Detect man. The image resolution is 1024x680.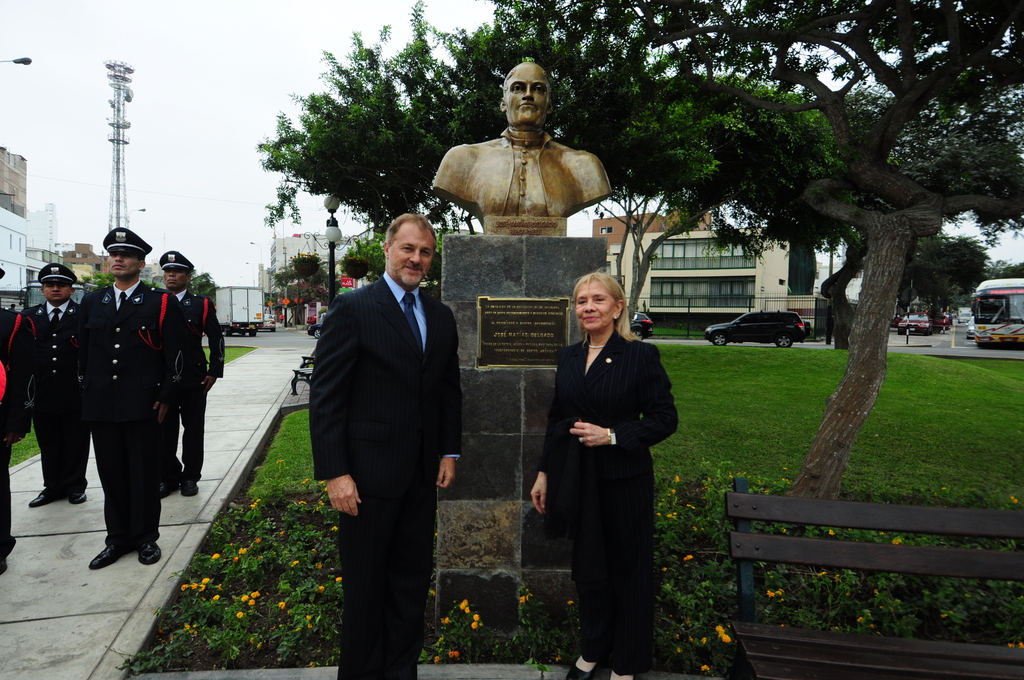
(x1=152, y1=248, x2=228, y2=498).
